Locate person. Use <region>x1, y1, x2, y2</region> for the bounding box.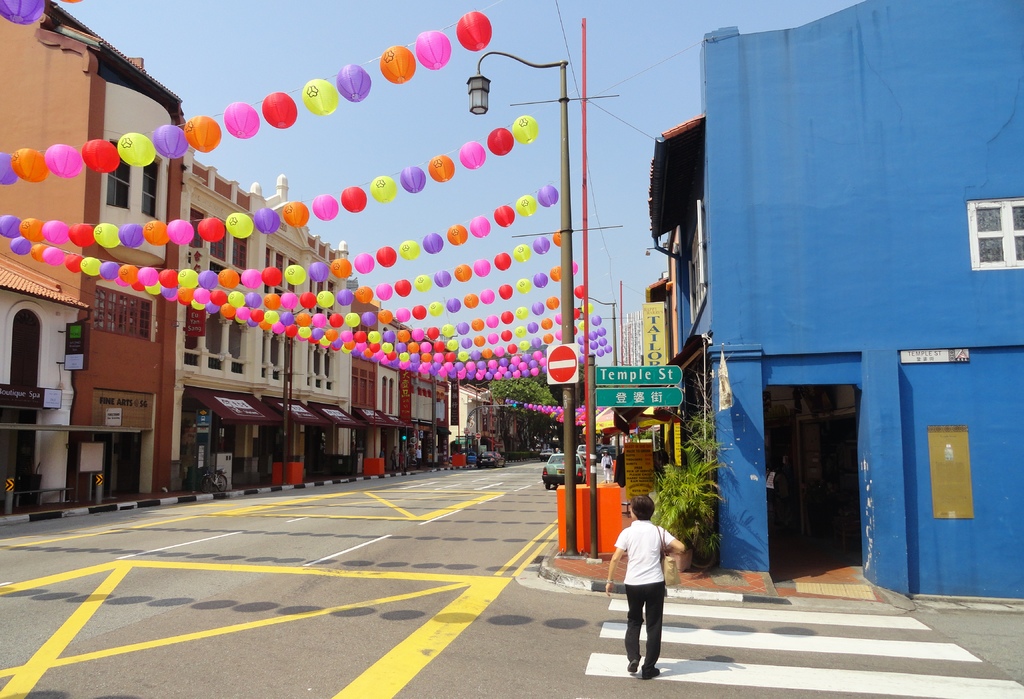
<region>612, 513, 675, 687</region>.
